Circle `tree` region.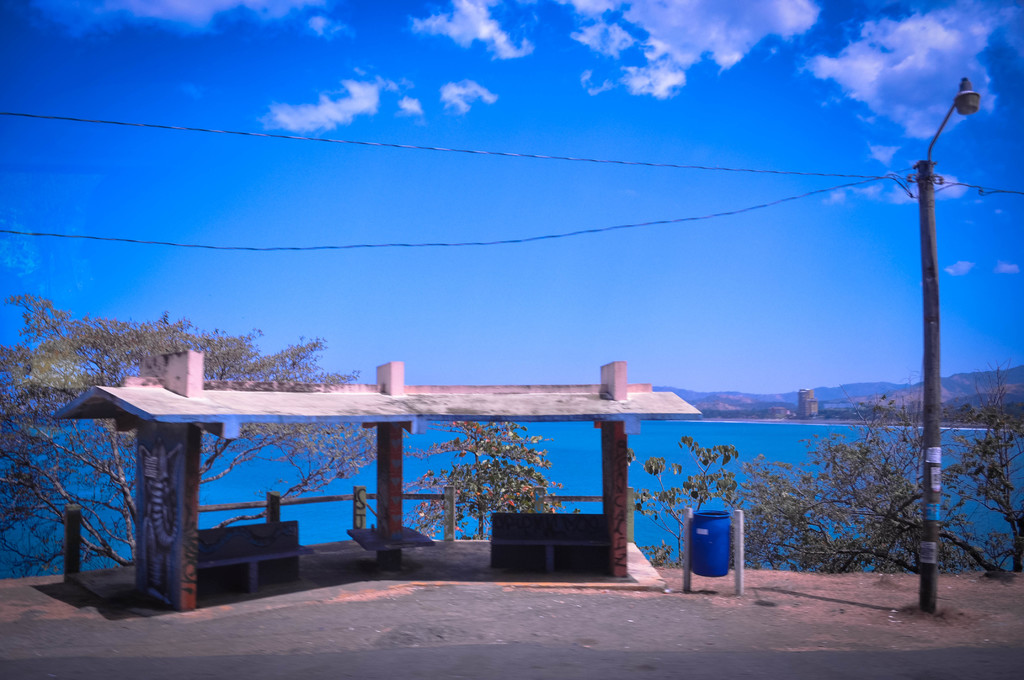
Region: rect(0, 289, 380, 567).
